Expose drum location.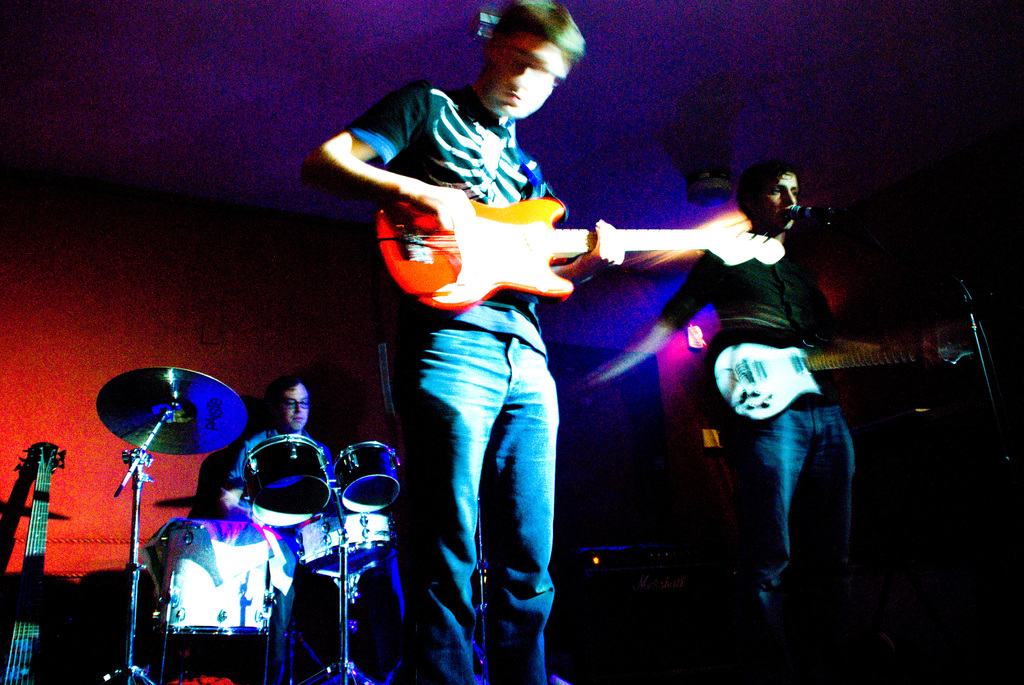
Exposed at (245, 432, 333, 528).
